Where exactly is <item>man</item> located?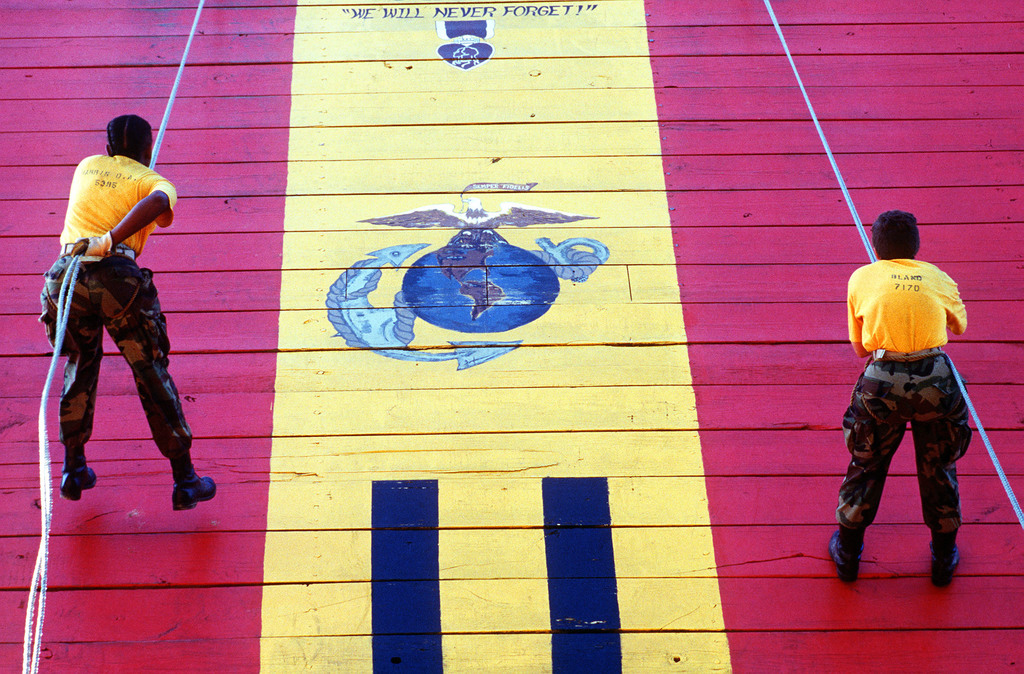
Its bounding box is 39,111,216,506.
